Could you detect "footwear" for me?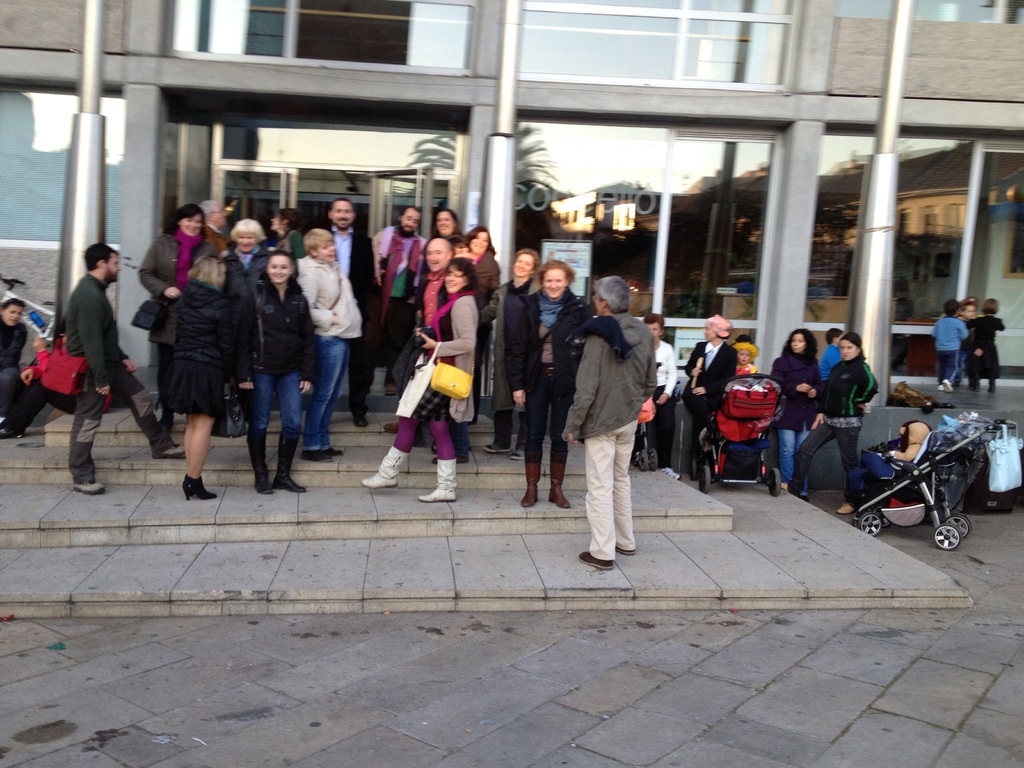
Detection result: [484, 442, 505, 452].
